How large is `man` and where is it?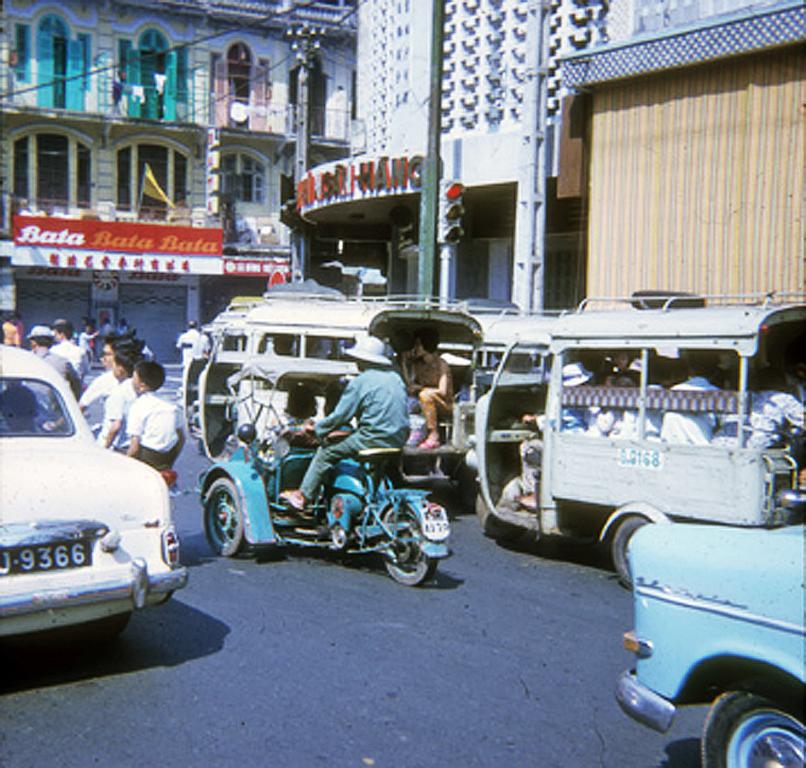
Bounding box: detection(292, 338, 400, 503).
